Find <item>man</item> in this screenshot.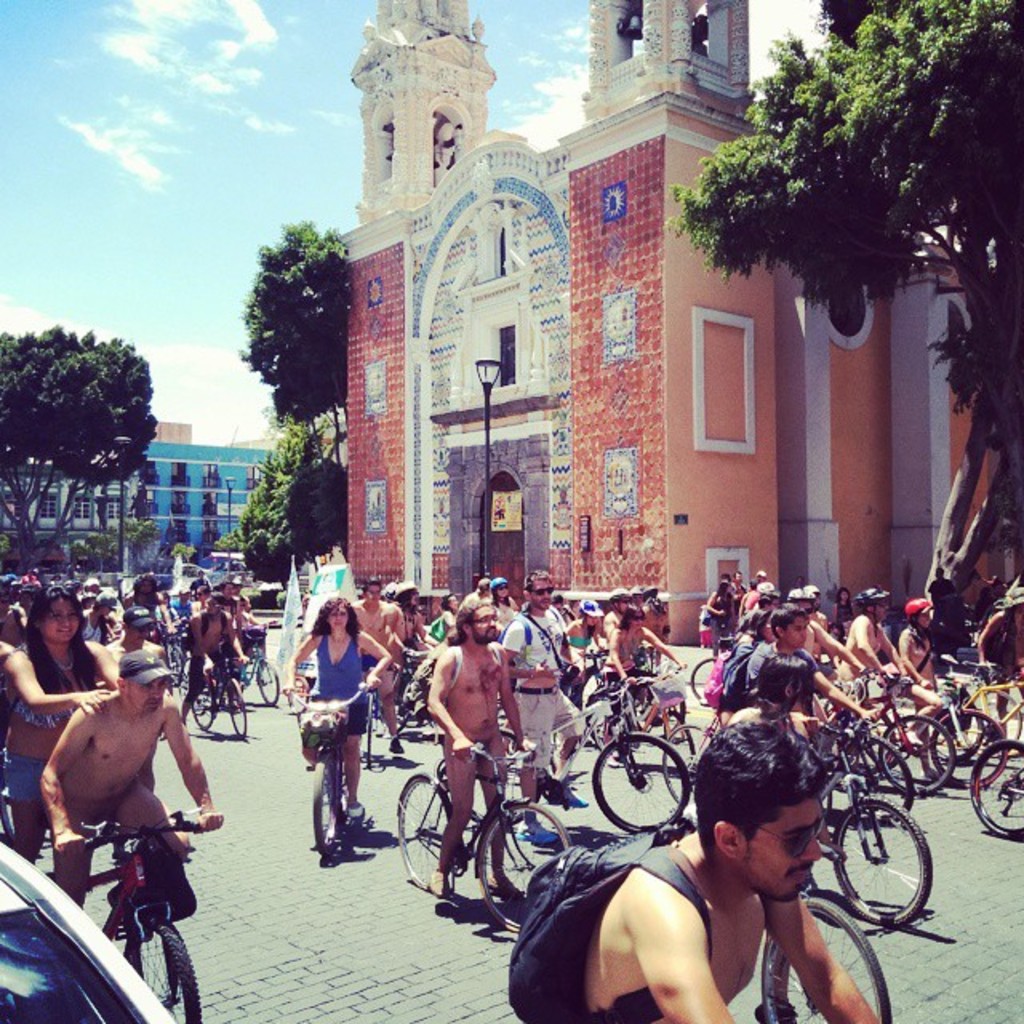
The bounding box for <item>man</item> is 341, 574, 410, 765.
